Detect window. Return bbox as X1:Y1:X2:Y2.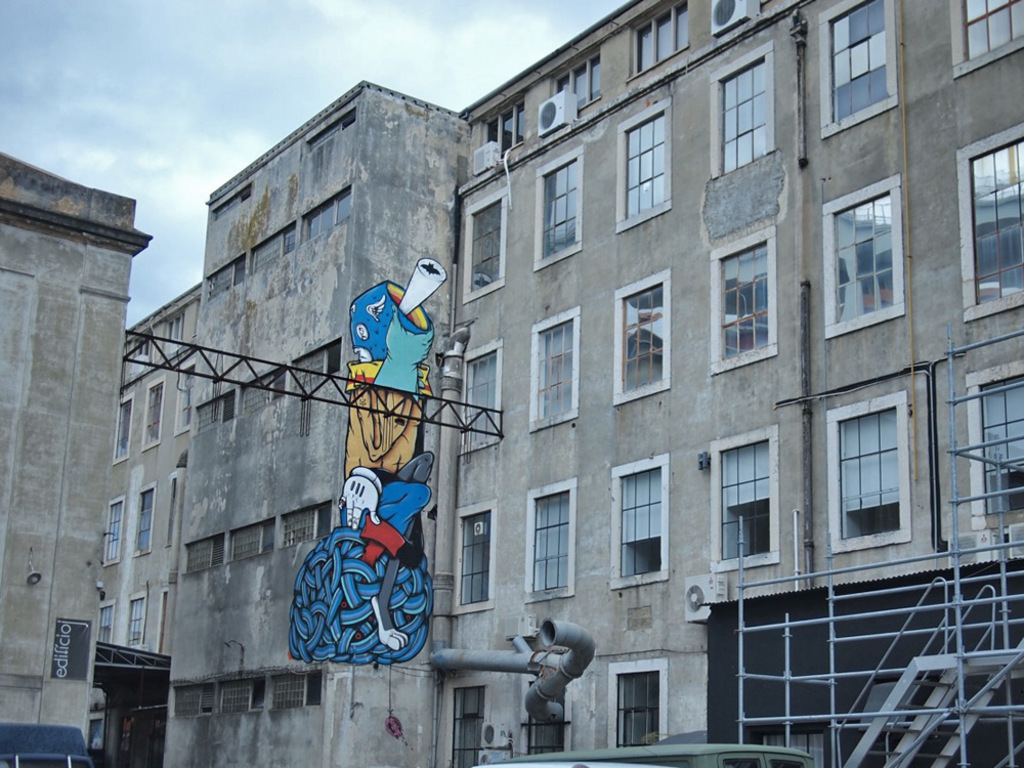
539:140:590:270.
